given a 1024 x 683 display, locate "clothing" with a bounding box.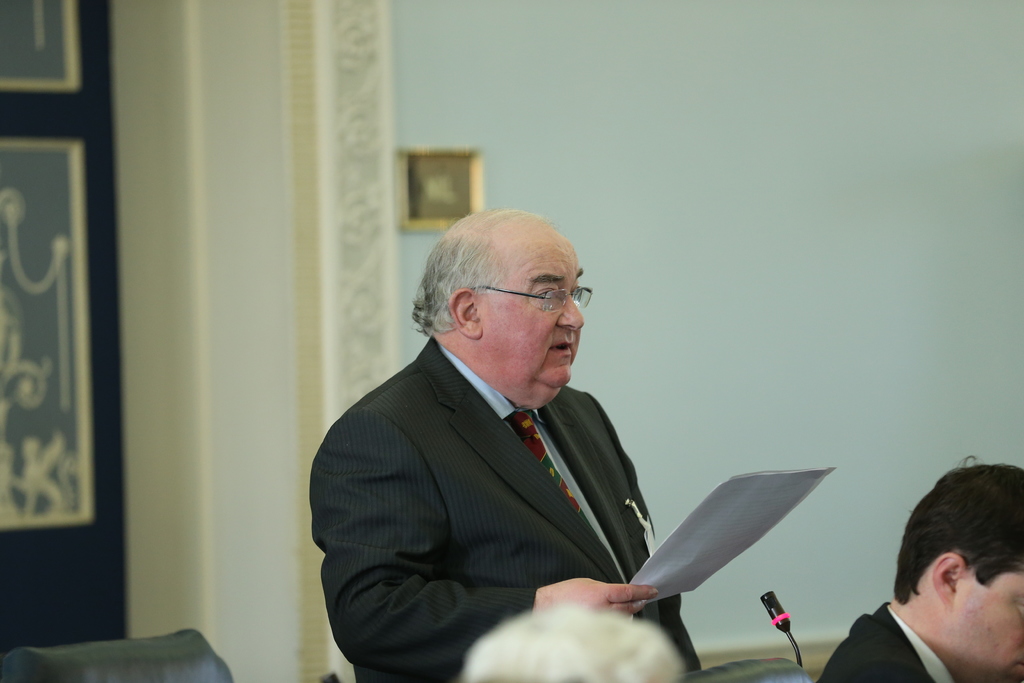
Located: <box>817,604,957,682</box>.
